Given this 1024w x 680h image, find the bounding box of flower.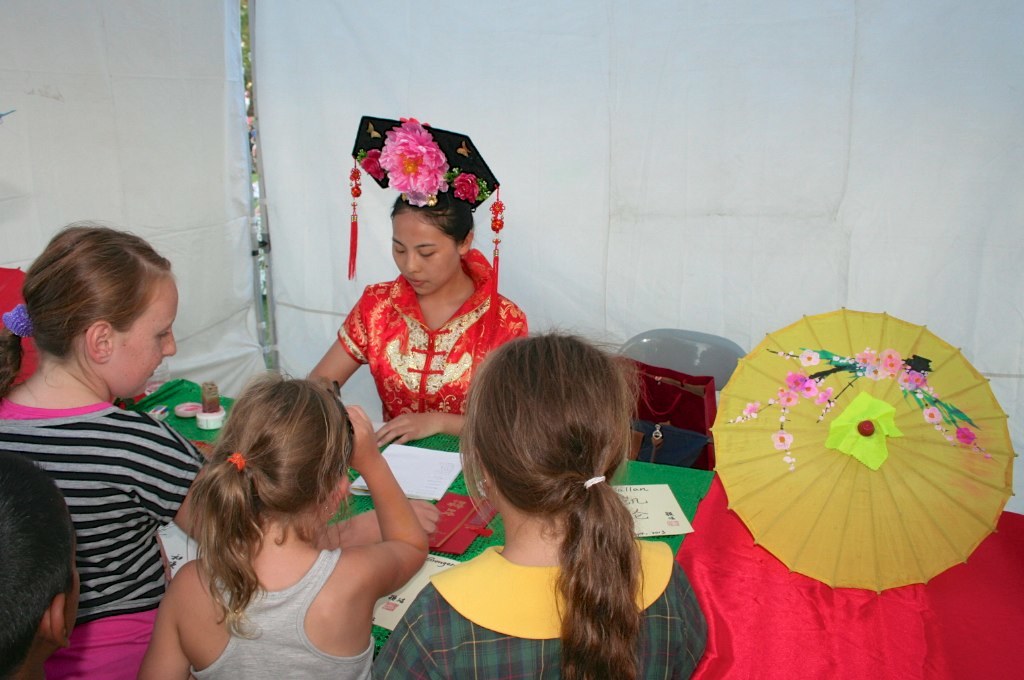
locate(367, 117, 463, 196).
